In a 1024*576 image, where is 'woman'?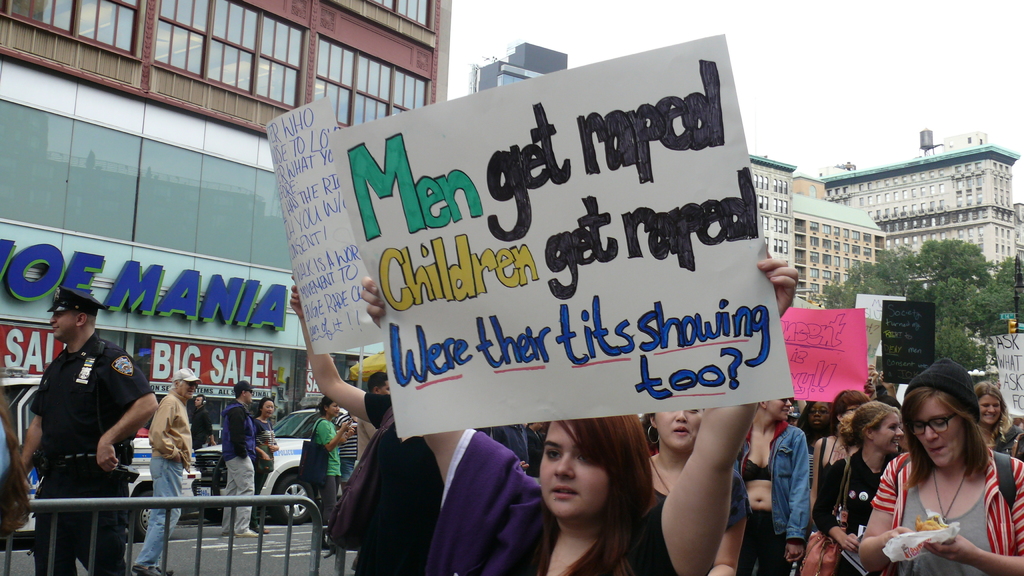
(x1=819, y1=396, x2=865, y2=468).
